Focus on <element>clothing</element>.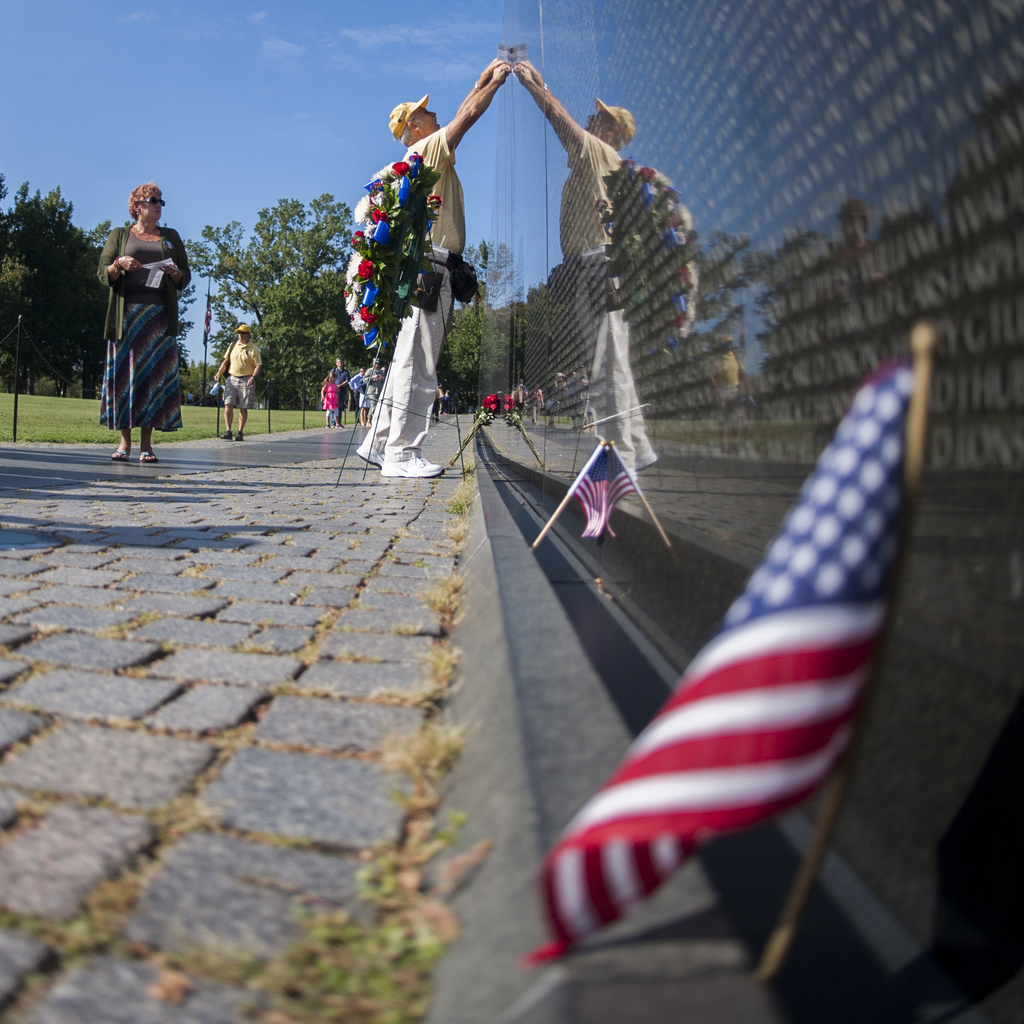
Focused at [left=350, top=374, right=364, bottom=418].
